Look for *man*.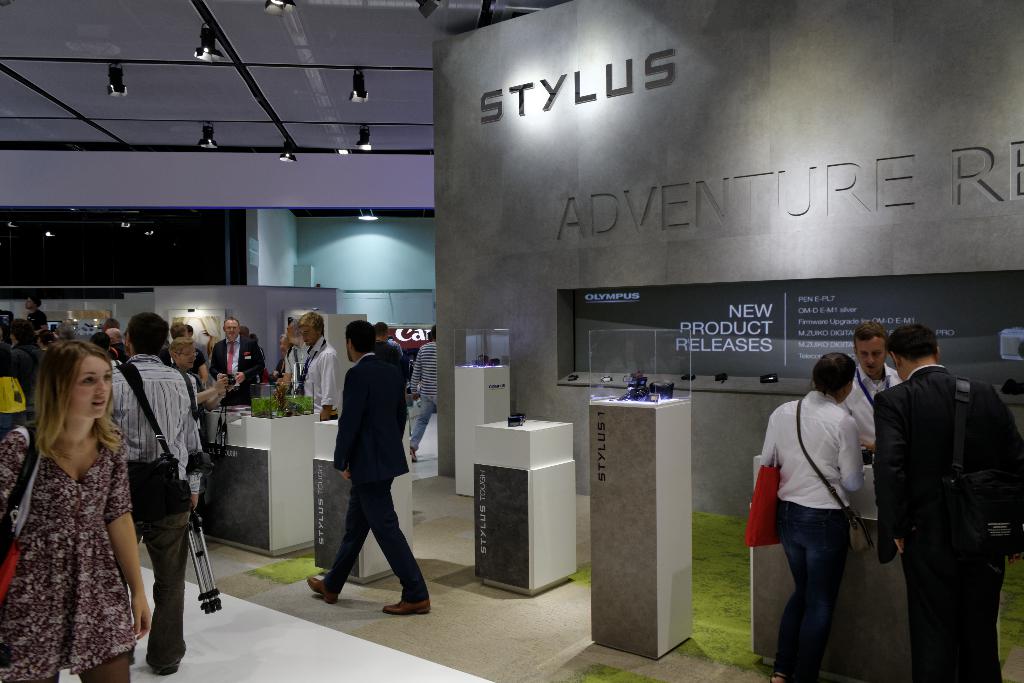
Found: x1=387, y1=334, x2=404, y2=355.
